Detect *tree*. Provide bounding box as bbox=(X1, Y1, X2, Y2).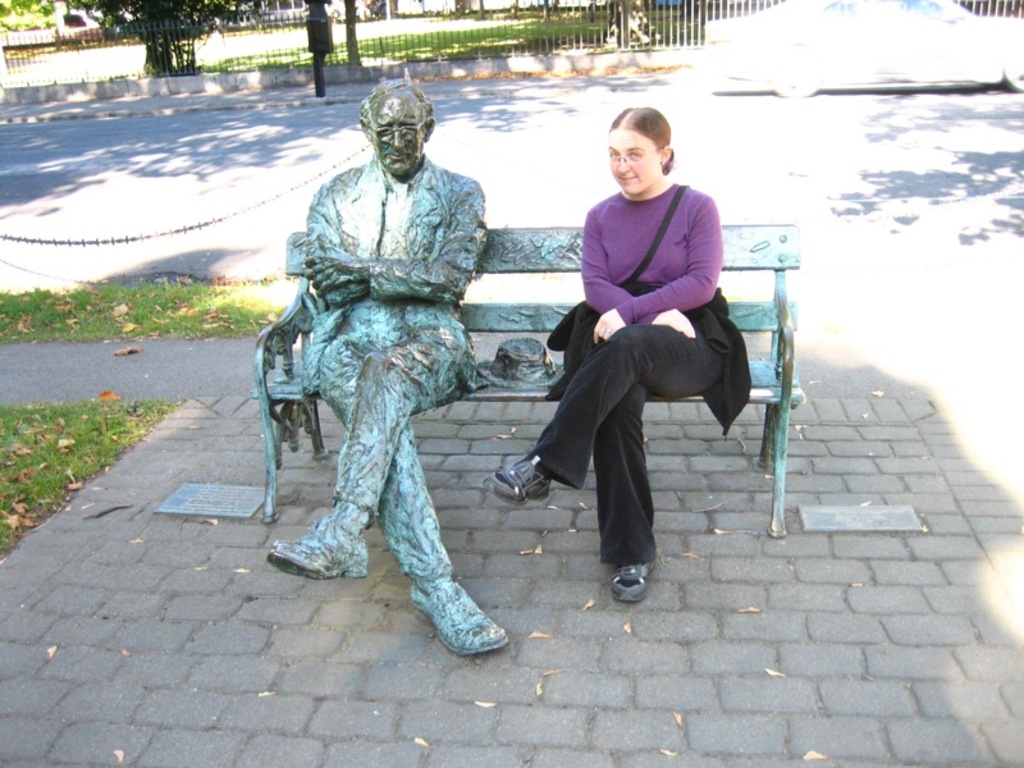
bbox=(68, 0, 262, 81).
